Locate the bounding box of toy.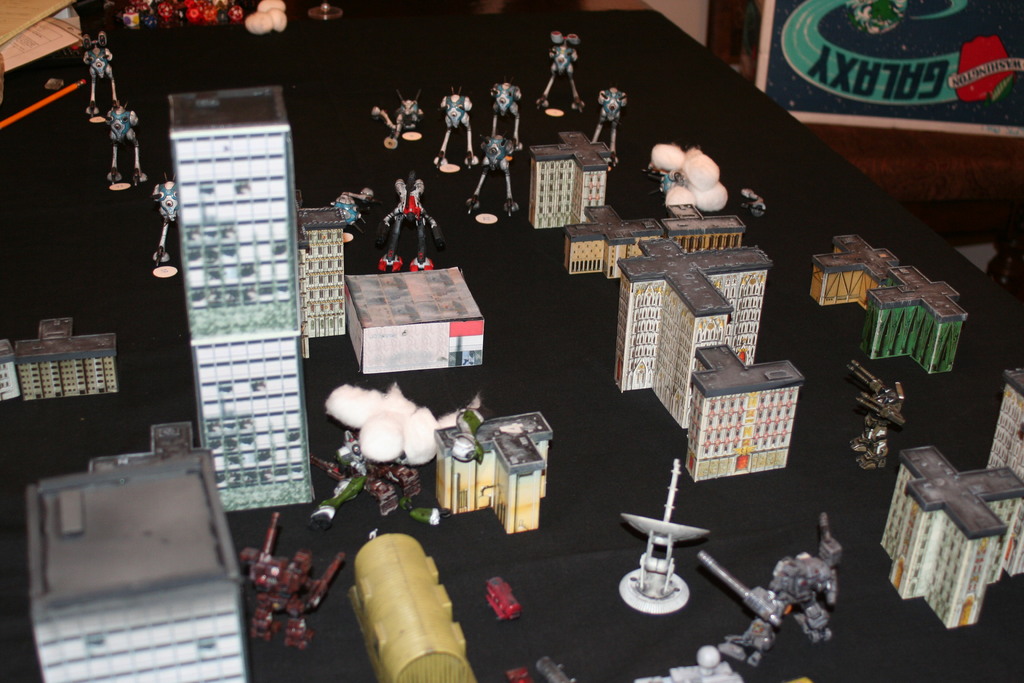
Bounding box: select_region(0, 340, 19, 404).
